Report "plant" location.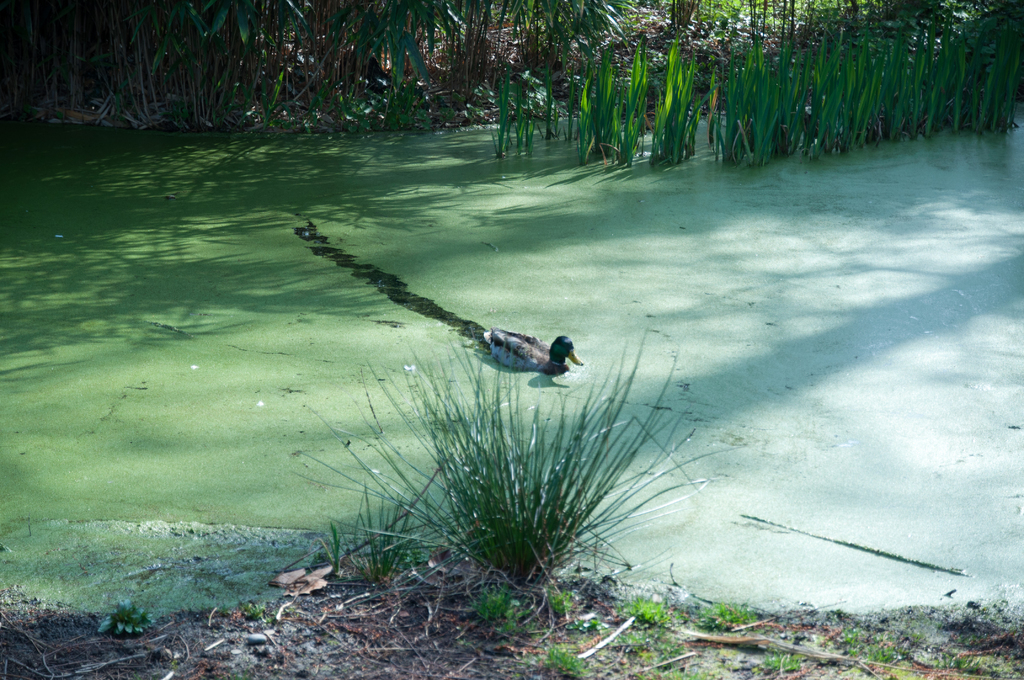
Report: {"x1": 712, "y1": 6, "x2": 1023, "y2": 165}.
